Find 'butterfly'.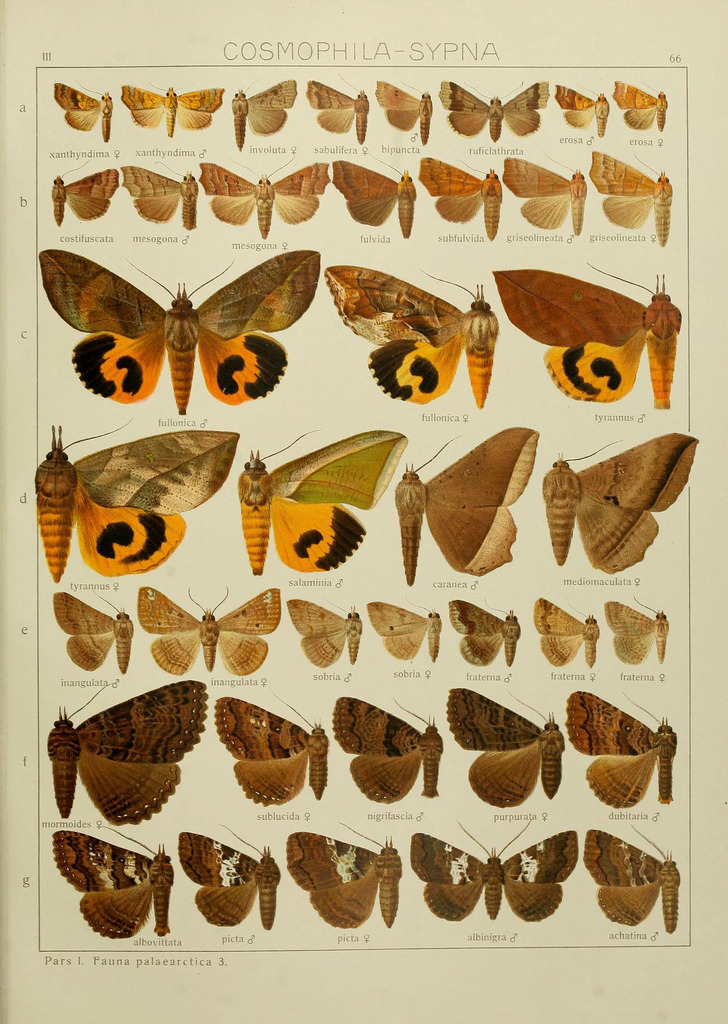
179 831 286 931.
